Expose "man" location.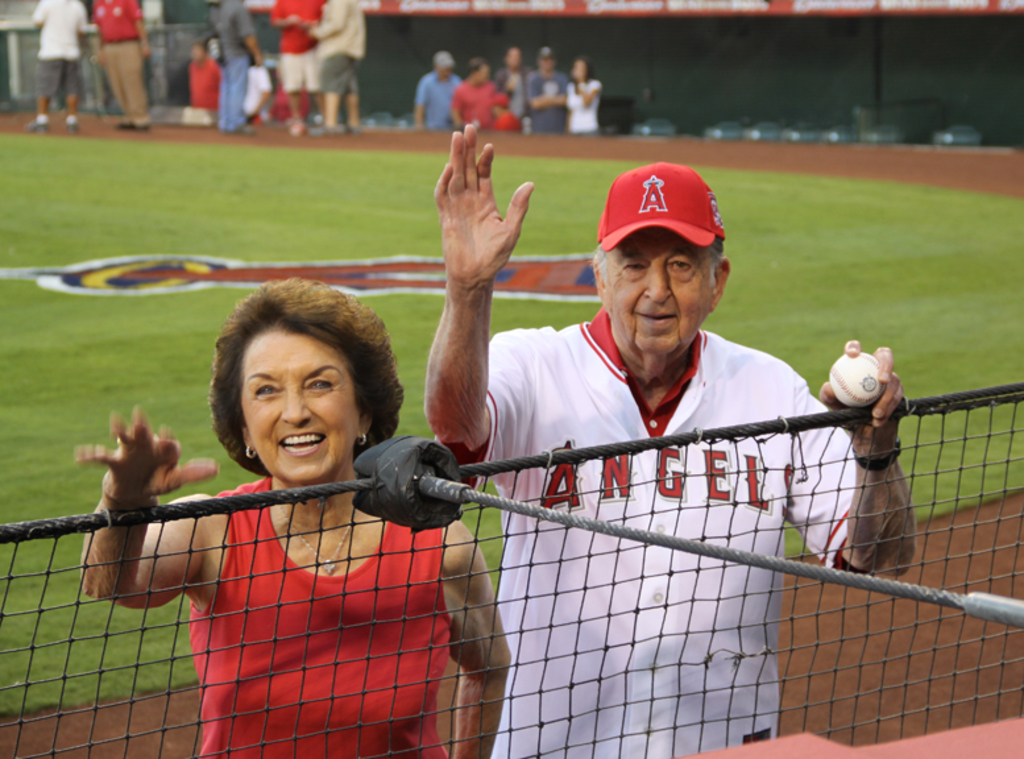
Exposed at x1=188 y1=30 x2=217 y2=127.
